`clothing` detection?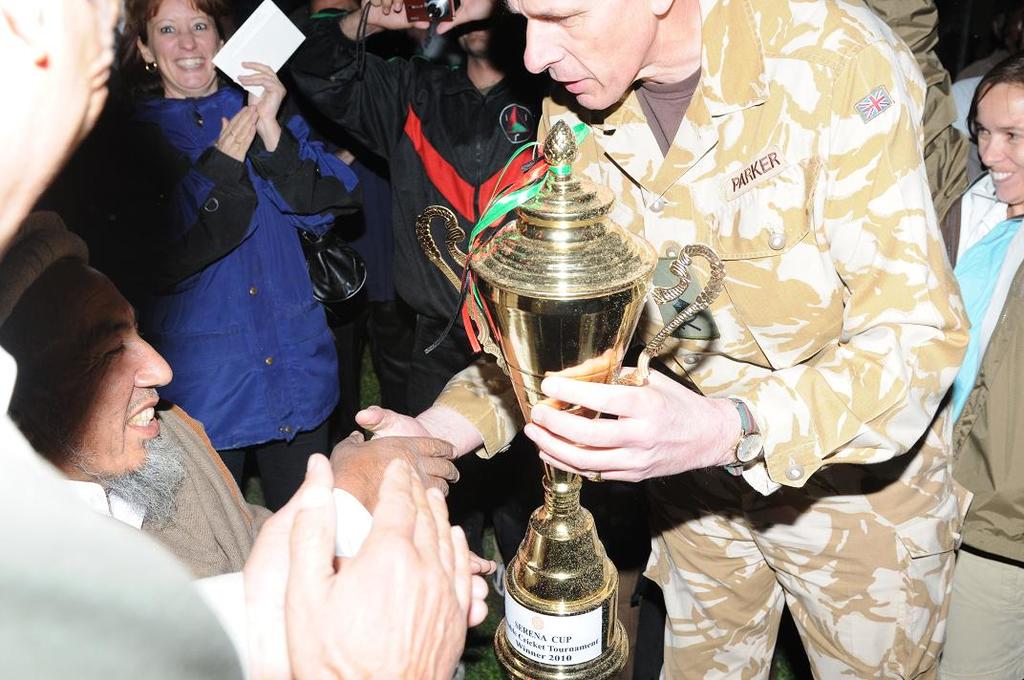
<region>77, 89, 361, 521</region>
